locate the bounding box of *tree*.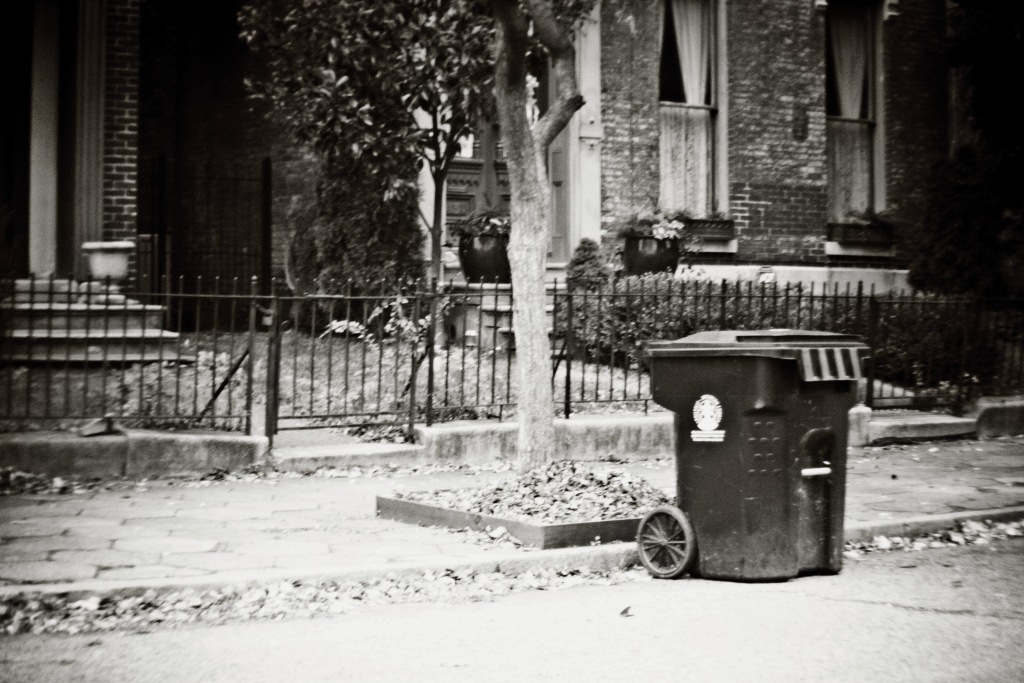
Bounding box: select_region(299, 148, 431, 338).
